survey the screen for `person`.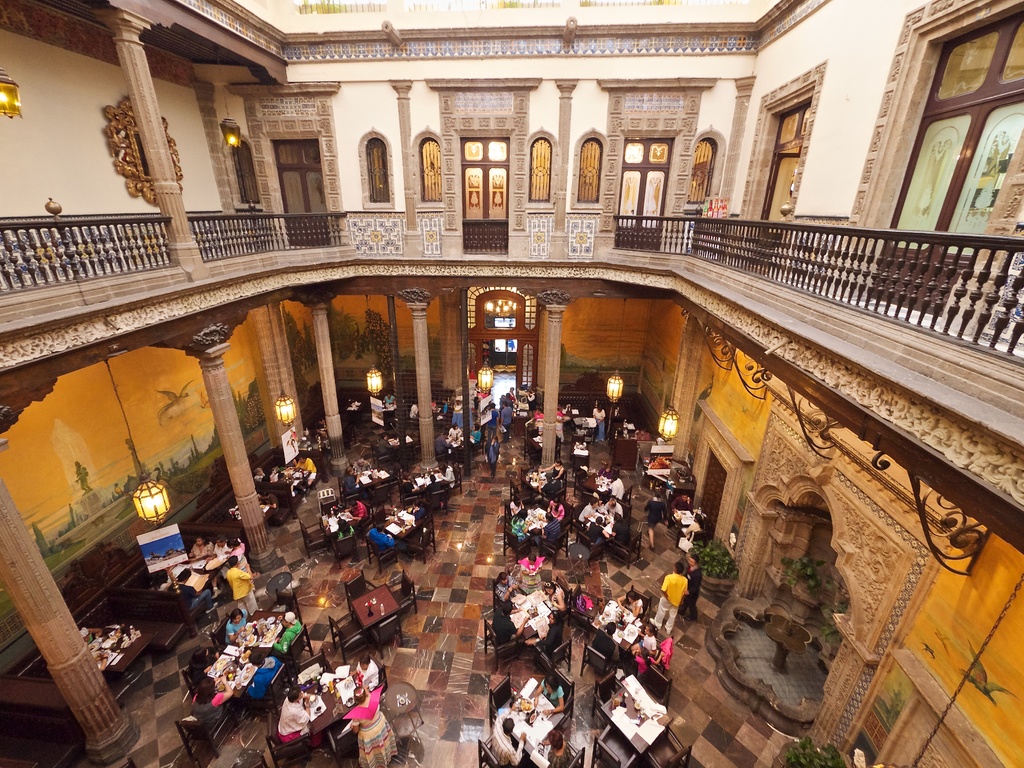
Survey found: [523,604,565,650].
